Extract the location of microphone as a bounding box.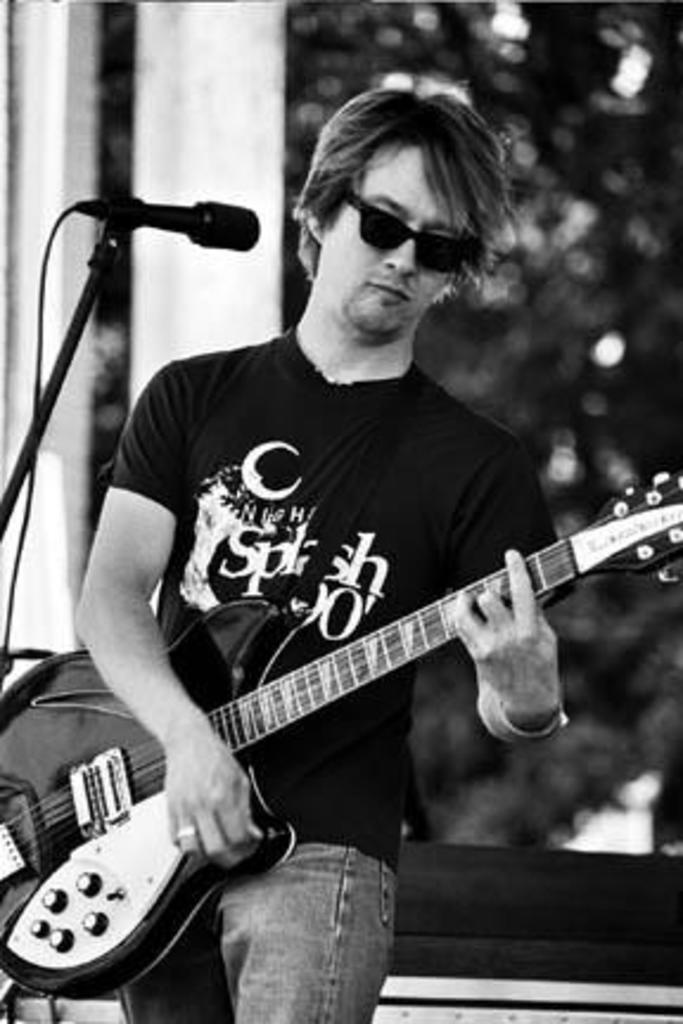
left=69, top=197, right=261, bottom=251.
